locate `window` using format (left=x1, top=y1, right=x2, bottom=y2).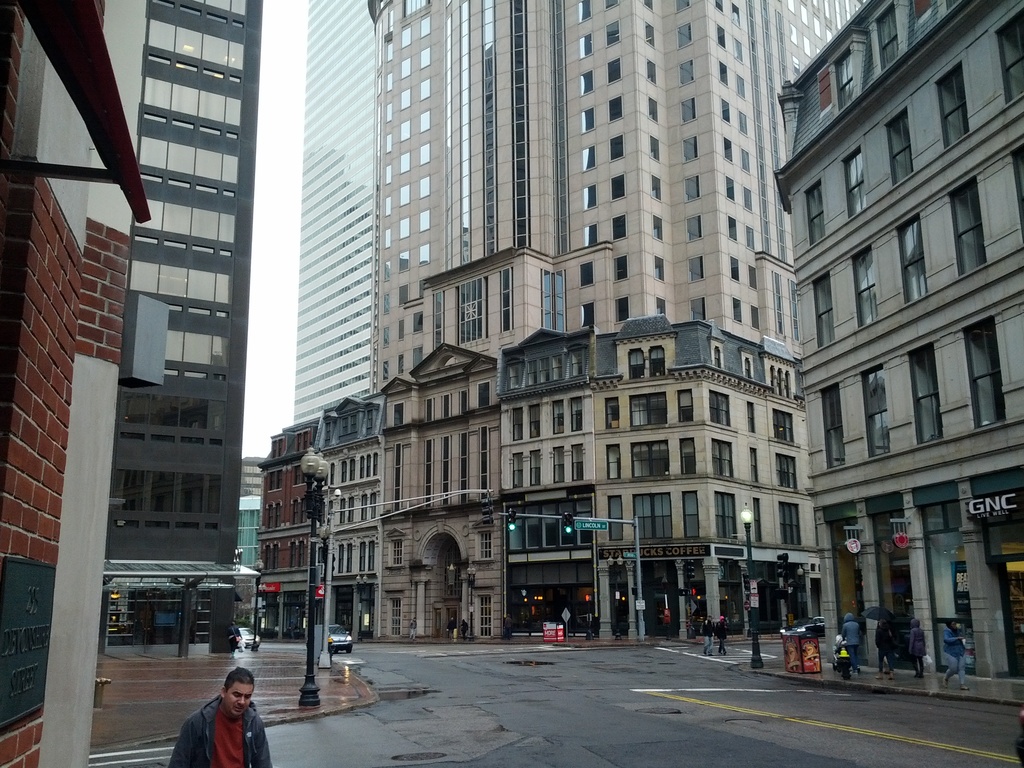
(left=405, top=0, right=425, bottom=13).
